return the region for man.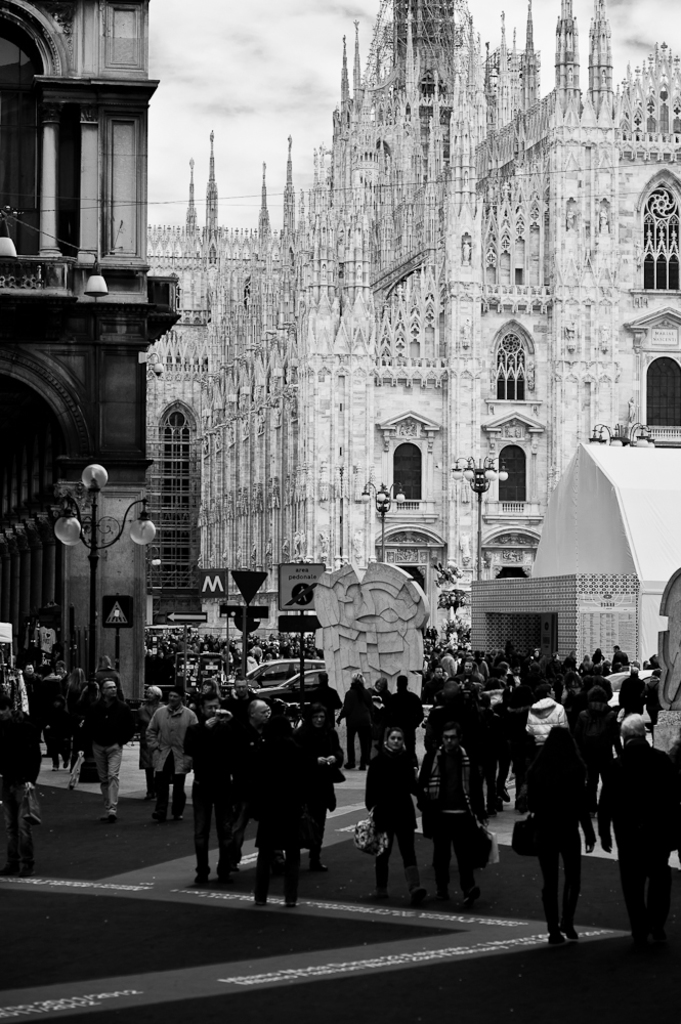
(80,677,145,821).
